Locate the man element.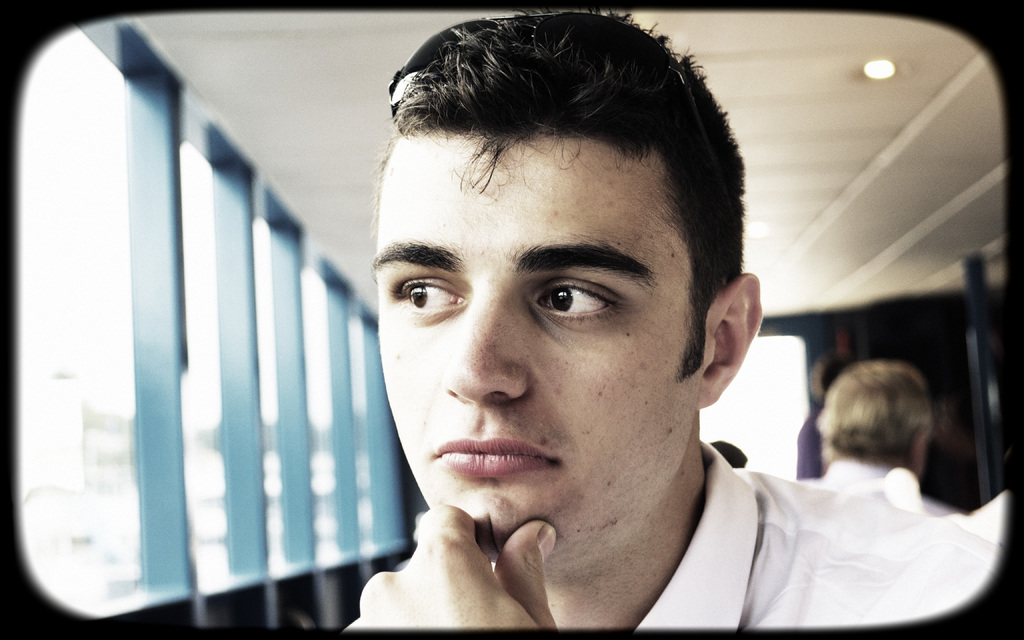
Element bbox: box(342, 4, 1007, 629).
